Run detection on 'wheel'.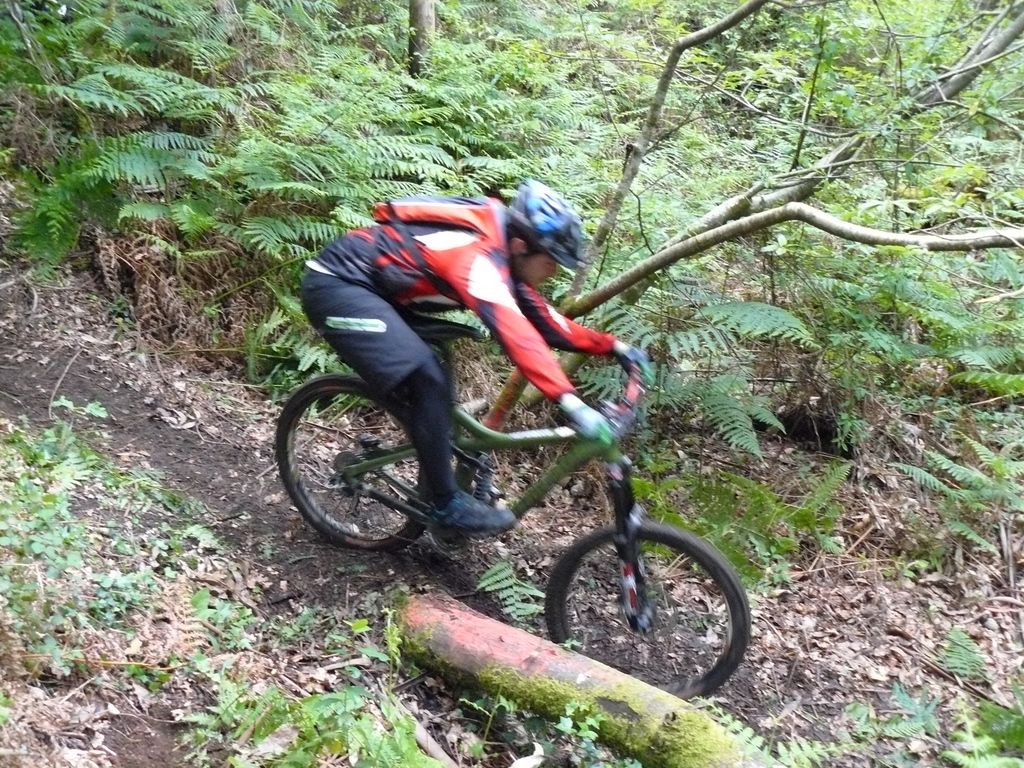
Result: 544,523,750,703.
